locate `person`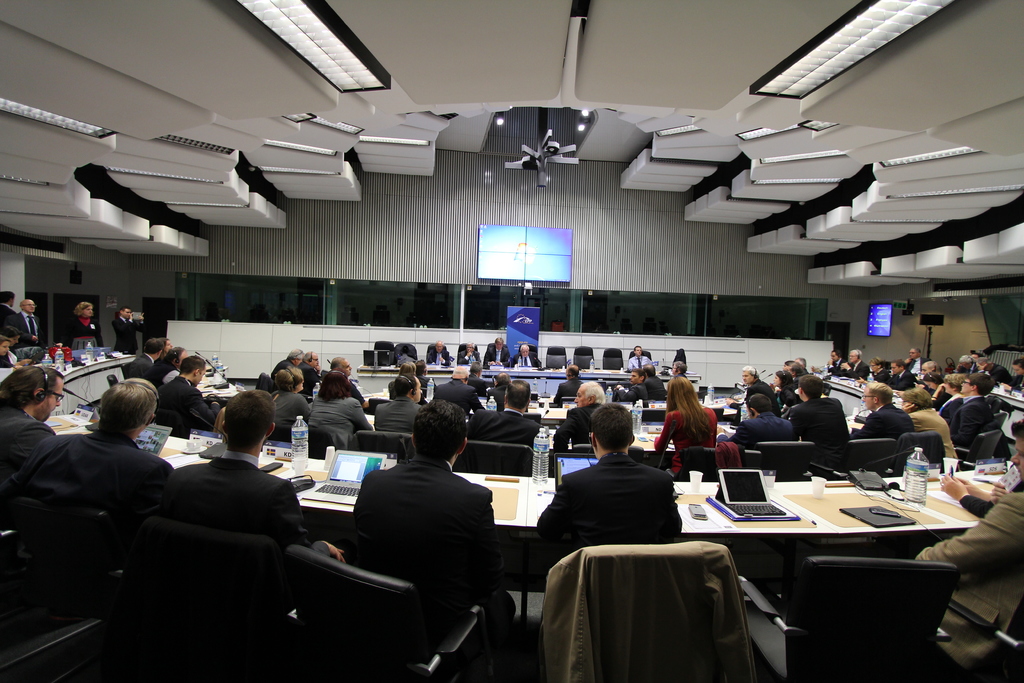
(left=0, top=334, right=9, bottom=359)
